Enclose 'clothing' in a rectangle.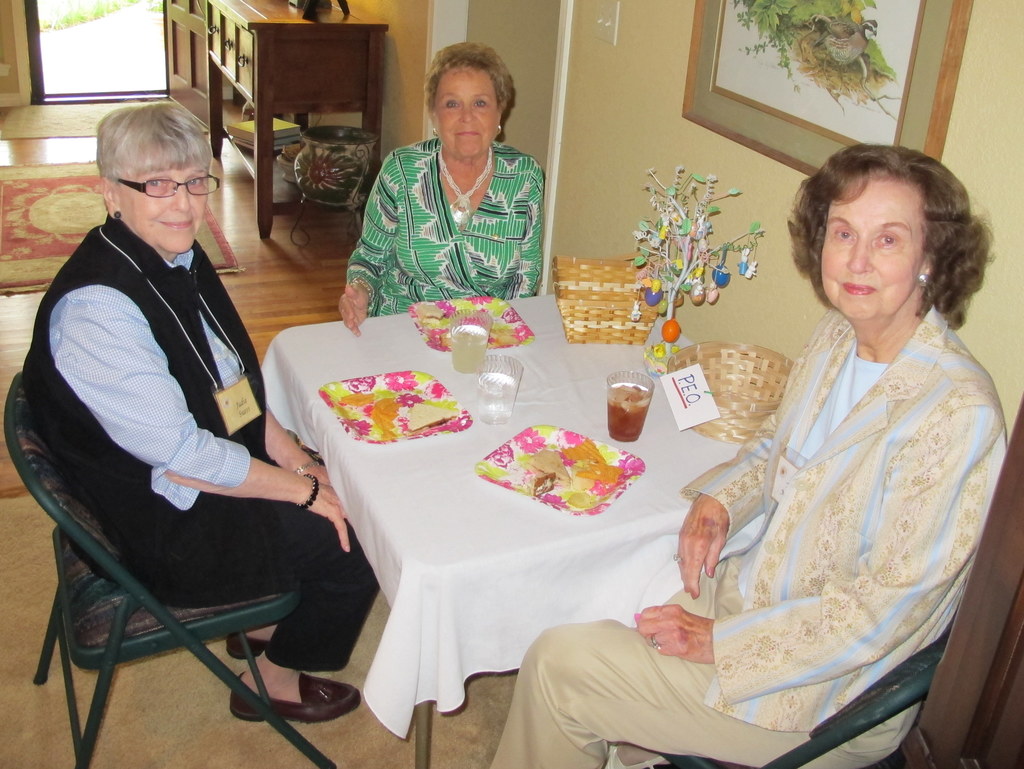
[x1=495, y1=305, x2=1008, y2=768].
